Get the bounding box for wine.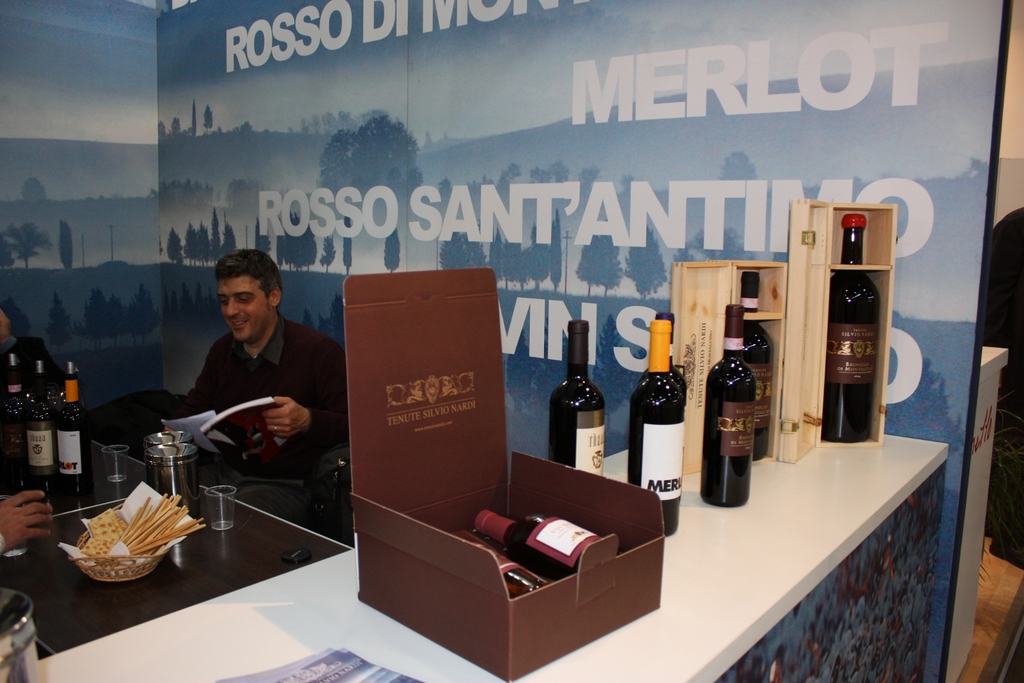
x1=825 y1=212 x2=879 y2=445.
